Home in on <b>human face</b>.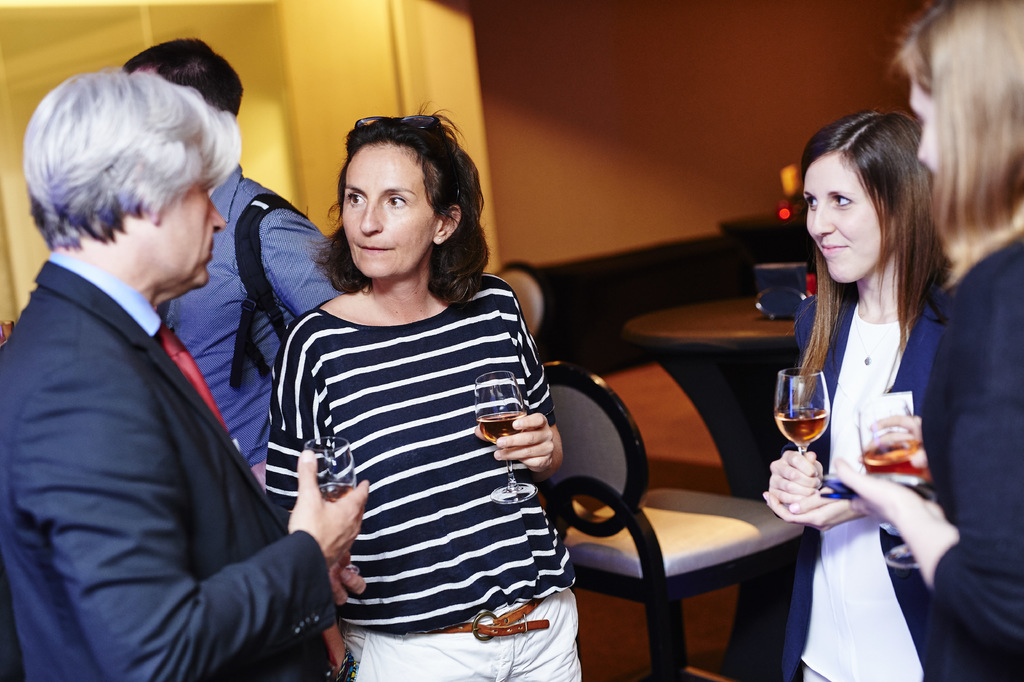
Homed in at select_region(800, 151, 883, 286).
